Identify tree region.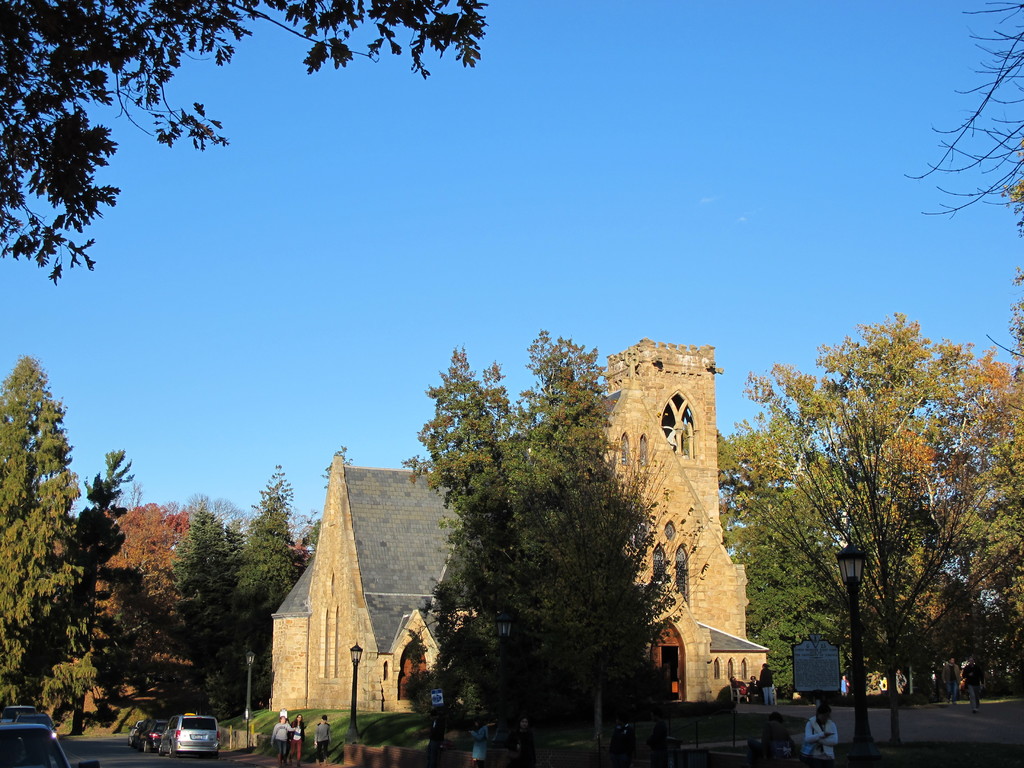
Region: BBox(388, 328, 678, 740).
